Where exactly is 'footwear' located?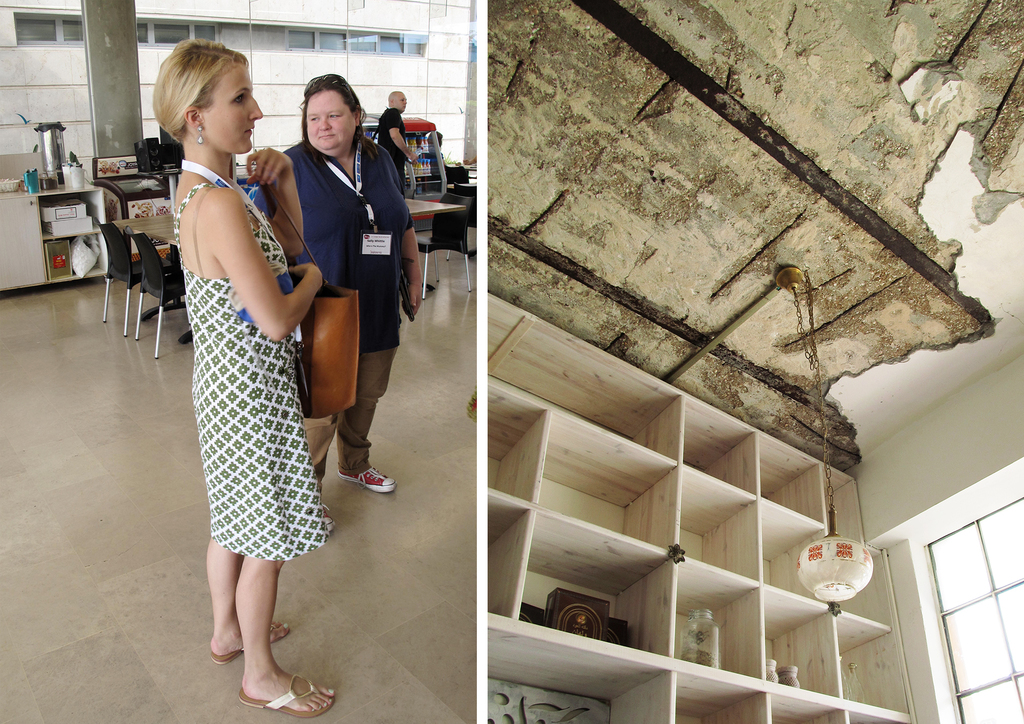
Its bounding box is <box>335,466,397,493</box>.
